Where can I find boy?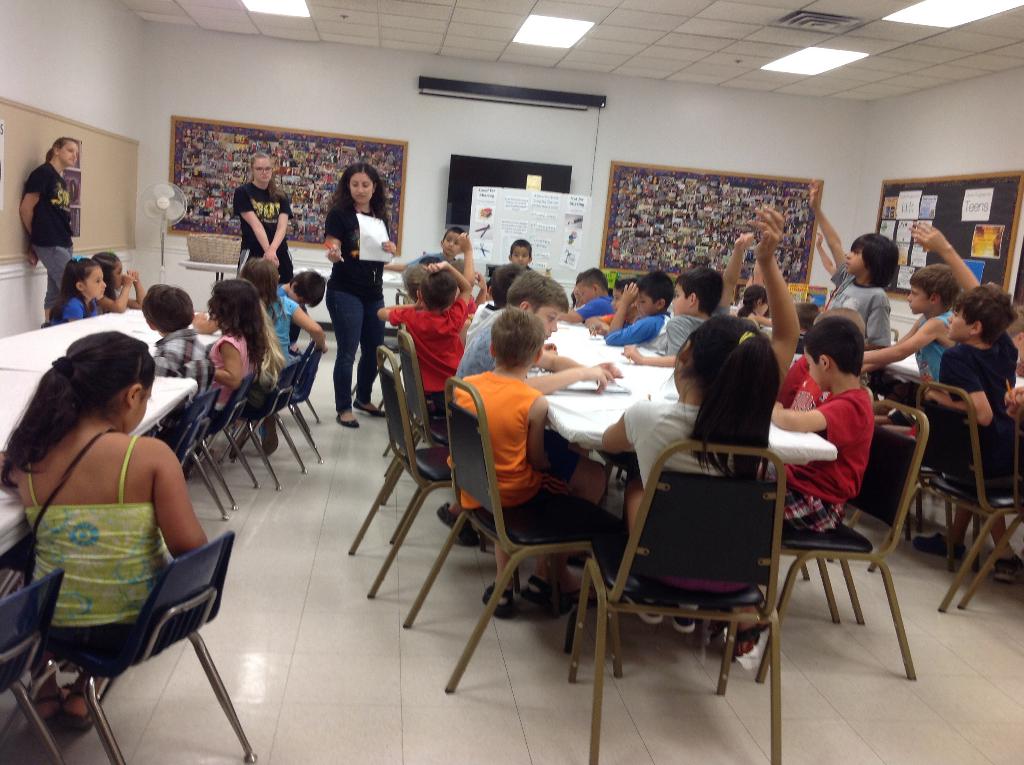
You can find it at (806,179,900,349).
